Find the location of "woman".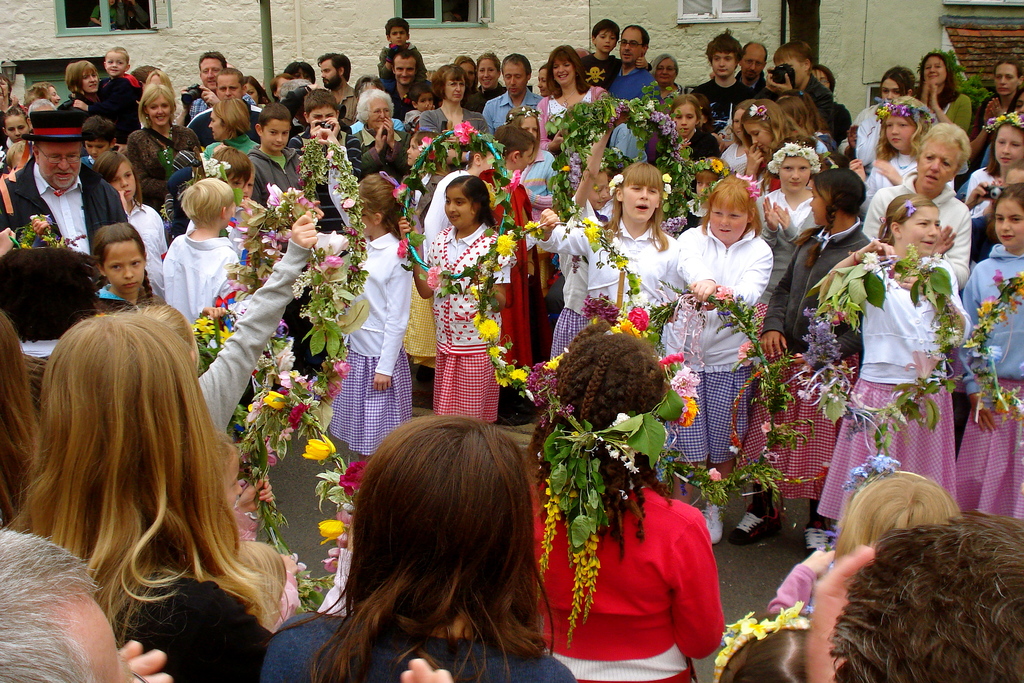
Location: 840,69,920,174.
